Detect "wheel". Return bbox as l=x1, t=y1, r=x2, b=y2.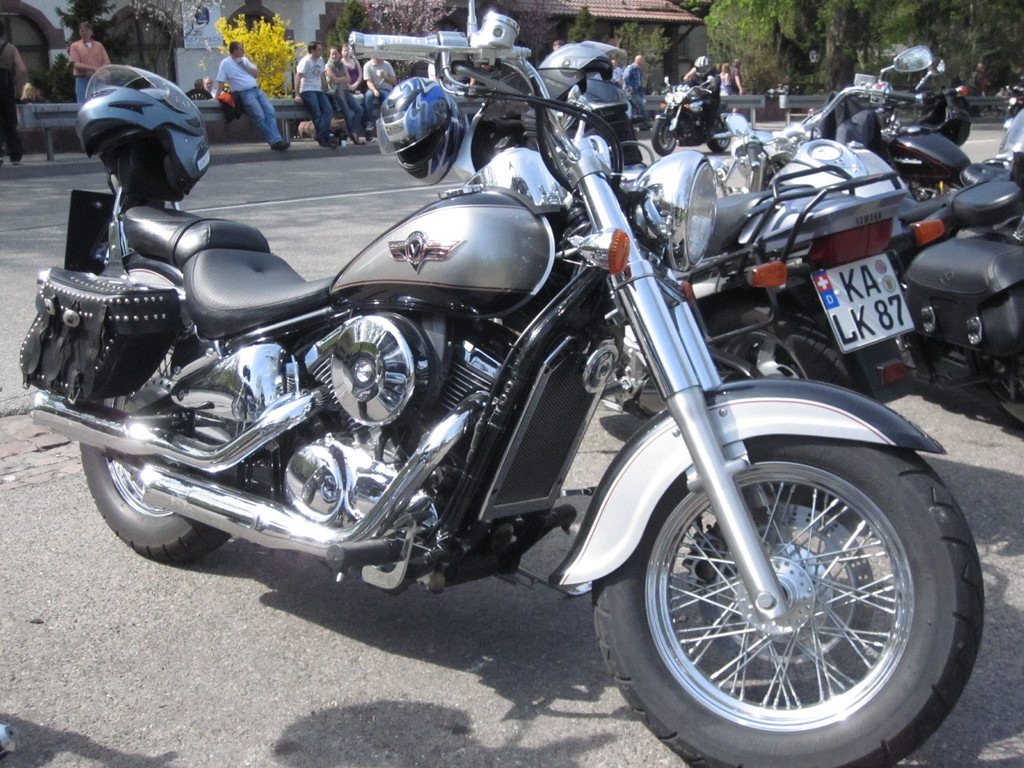
l=79, t=320, r=231, b=569.
